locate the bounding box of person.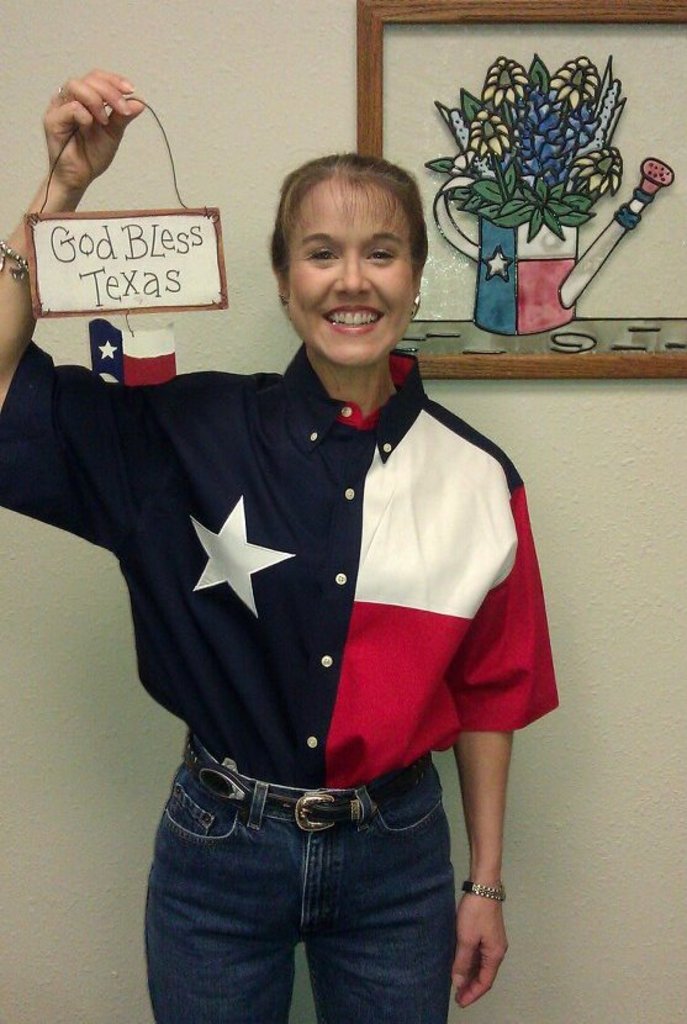
Bounding box: bbox=[37, 137, 566, 1022].
